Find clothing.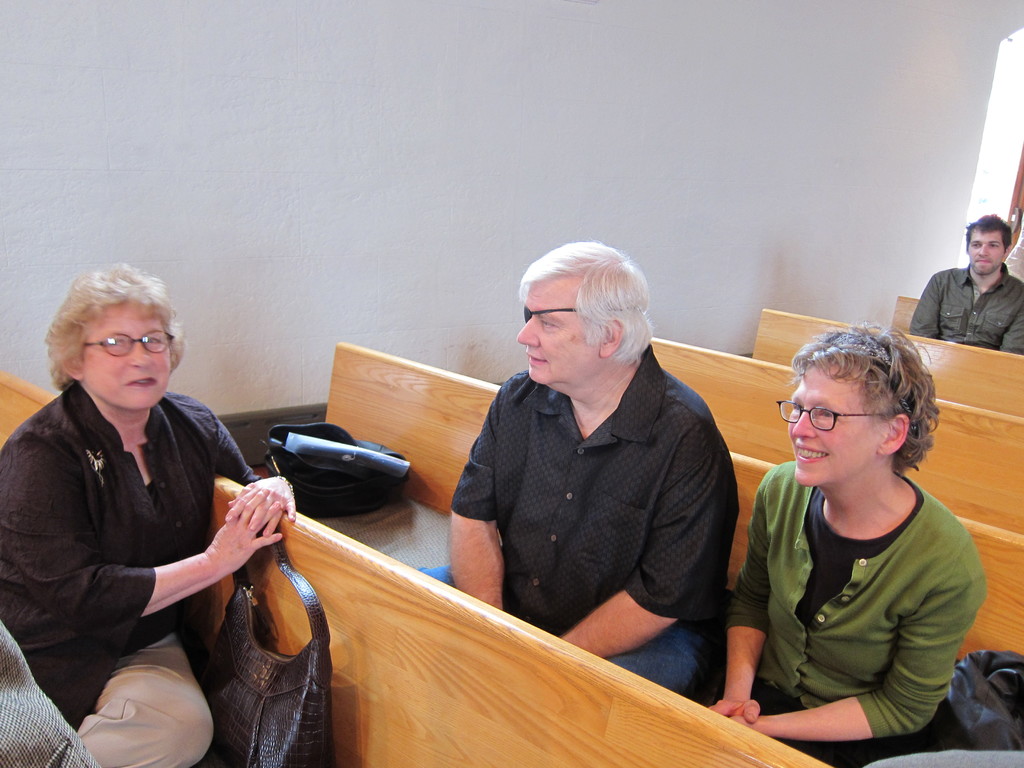
(684, 460, 988, 767).
